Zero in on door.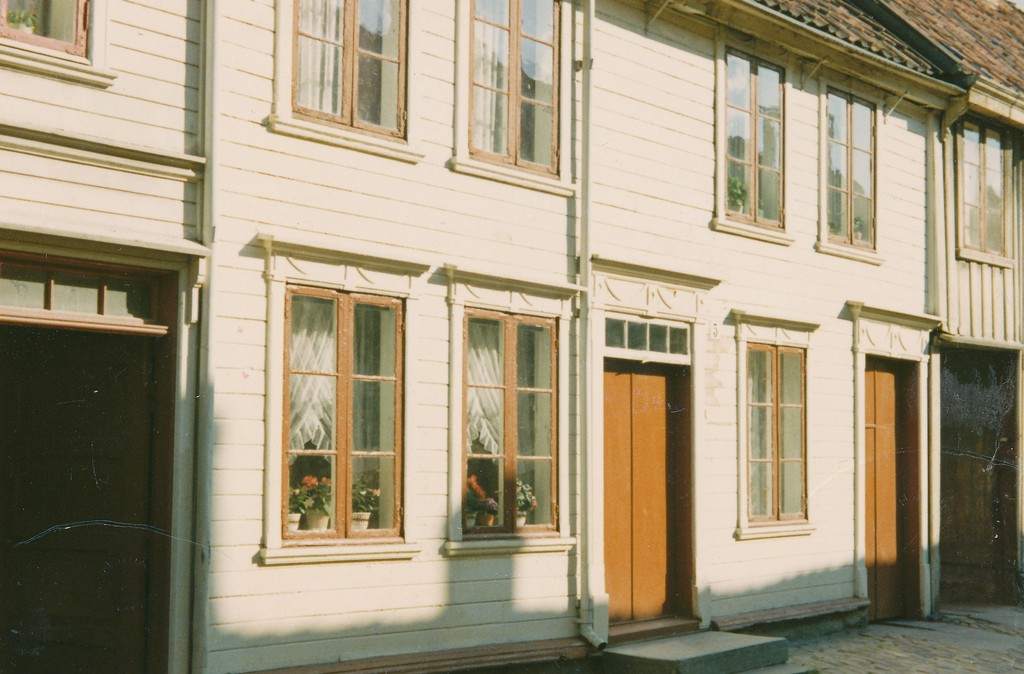
Zeroed in: box=[604, 362, 630, 627].
